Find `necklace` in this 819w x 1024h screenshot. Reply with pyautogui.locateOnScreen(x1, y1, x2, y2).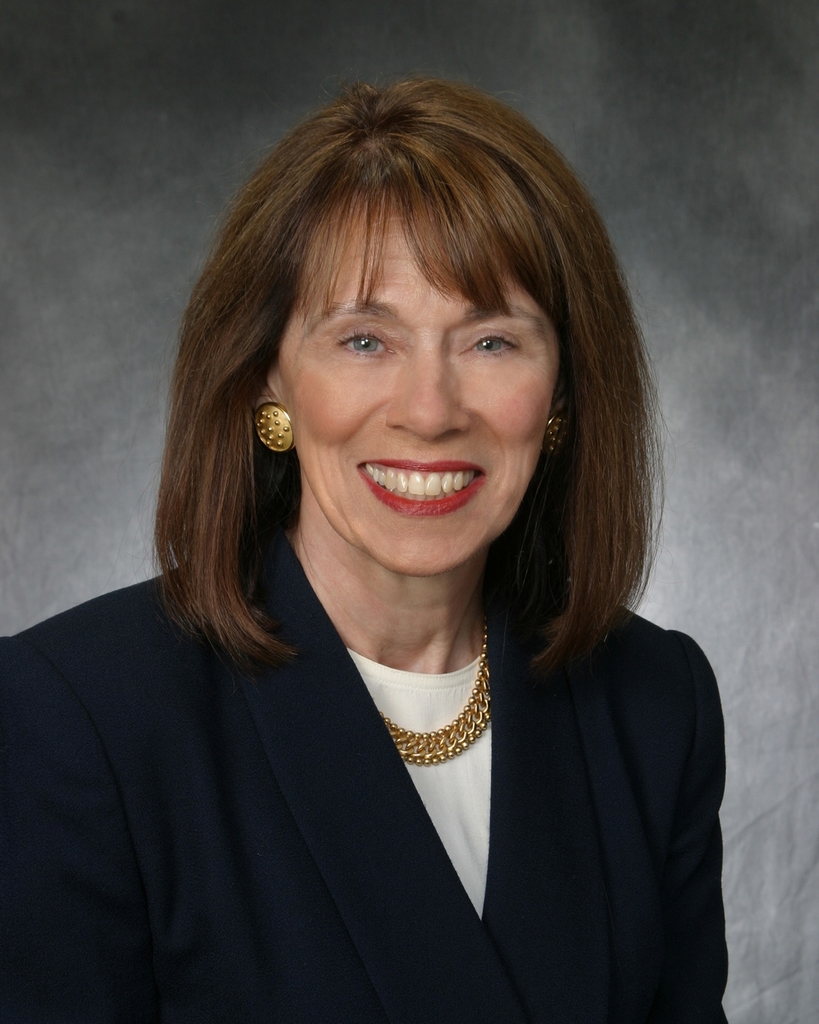
pyautogui.locateOnScreen(354, 623, 521, 816).
